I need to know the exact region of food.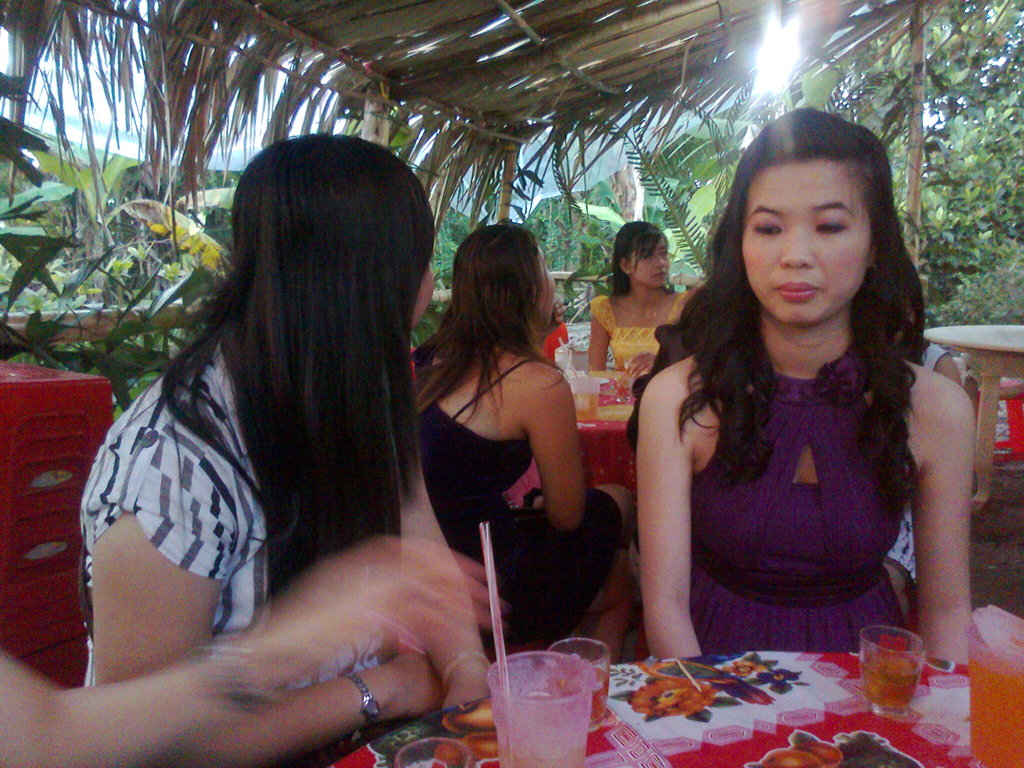
Region: Rect(434, 700, 504, 767).
